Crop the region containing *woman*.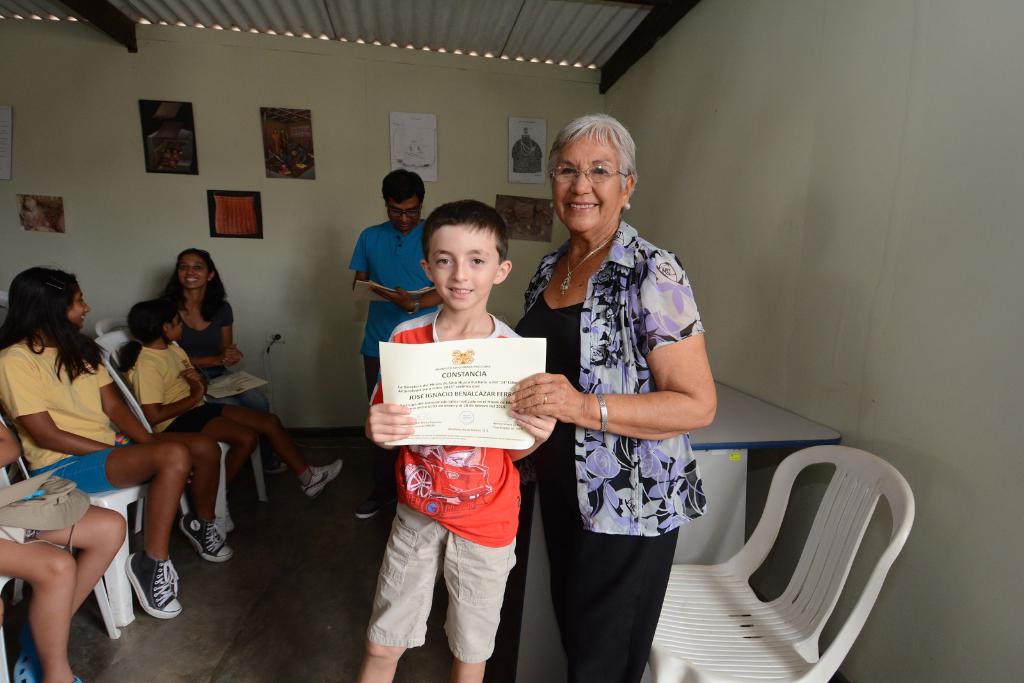
Crop region: l=165, t=241, r=309, b=502.
